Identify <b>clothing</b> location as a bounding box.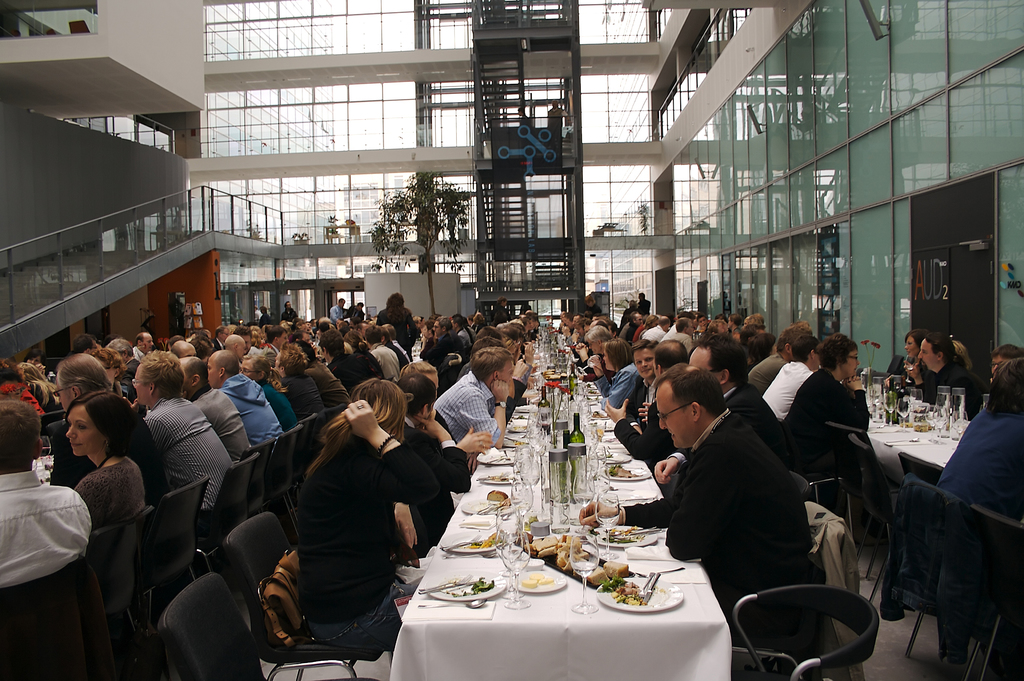
BBox(785, 370, 879, 512).
